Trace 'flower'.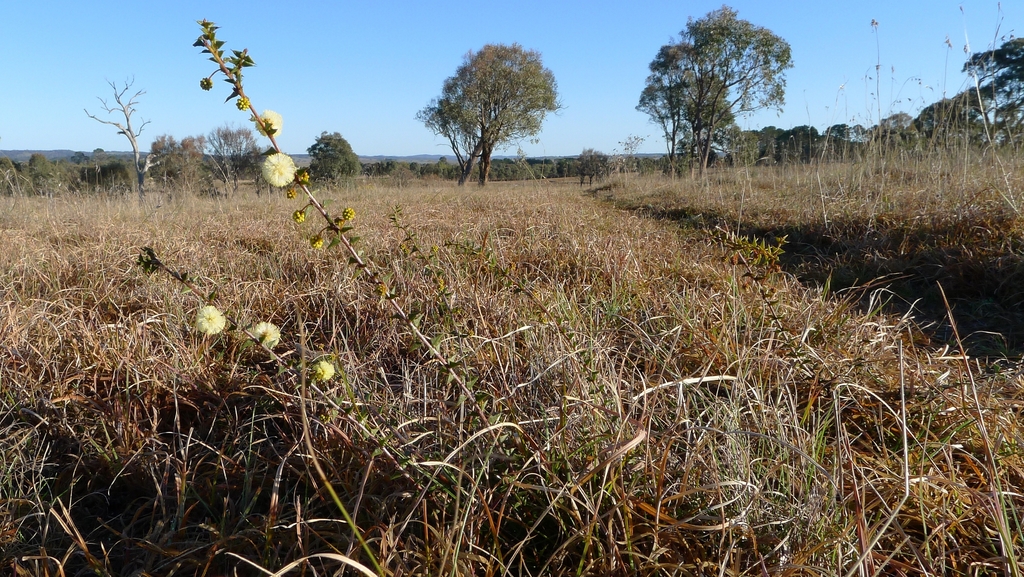
Traced to [x1=317, y1=412, x2=330, y2=427].
